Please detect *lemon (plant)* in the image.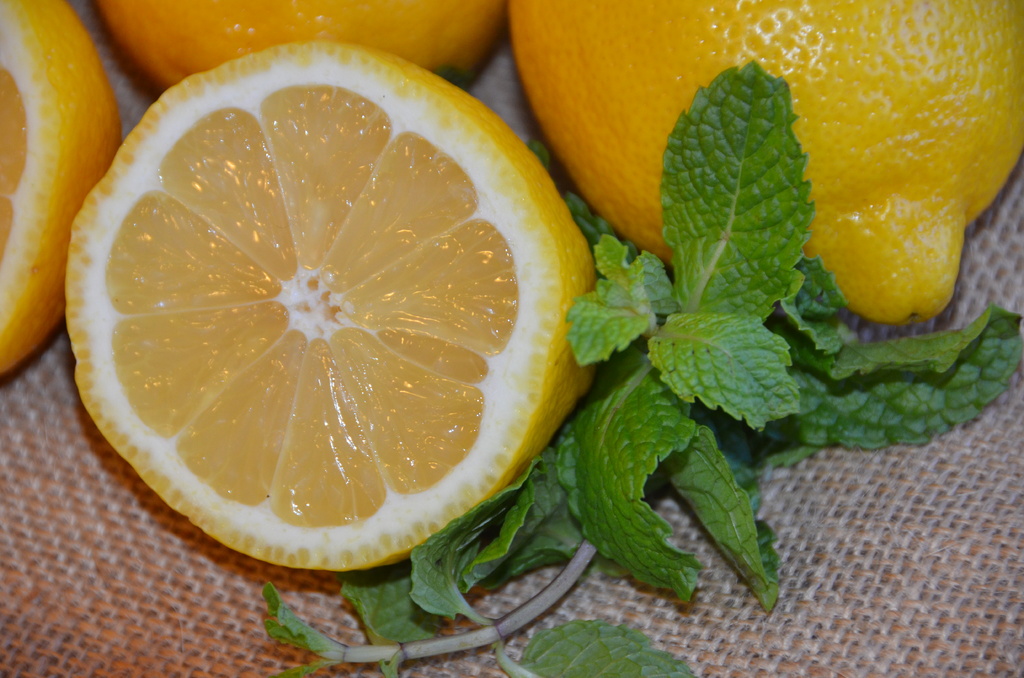
511/0/1020/317.
